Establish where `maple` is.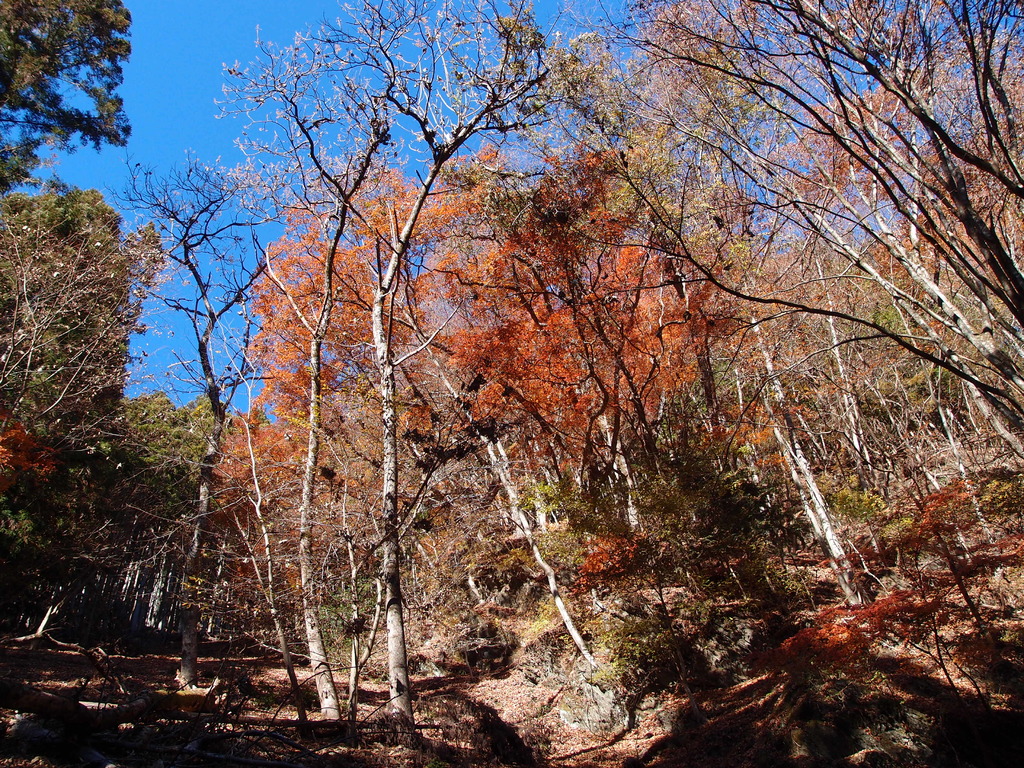
Established at (189, 408, 343, 641).
